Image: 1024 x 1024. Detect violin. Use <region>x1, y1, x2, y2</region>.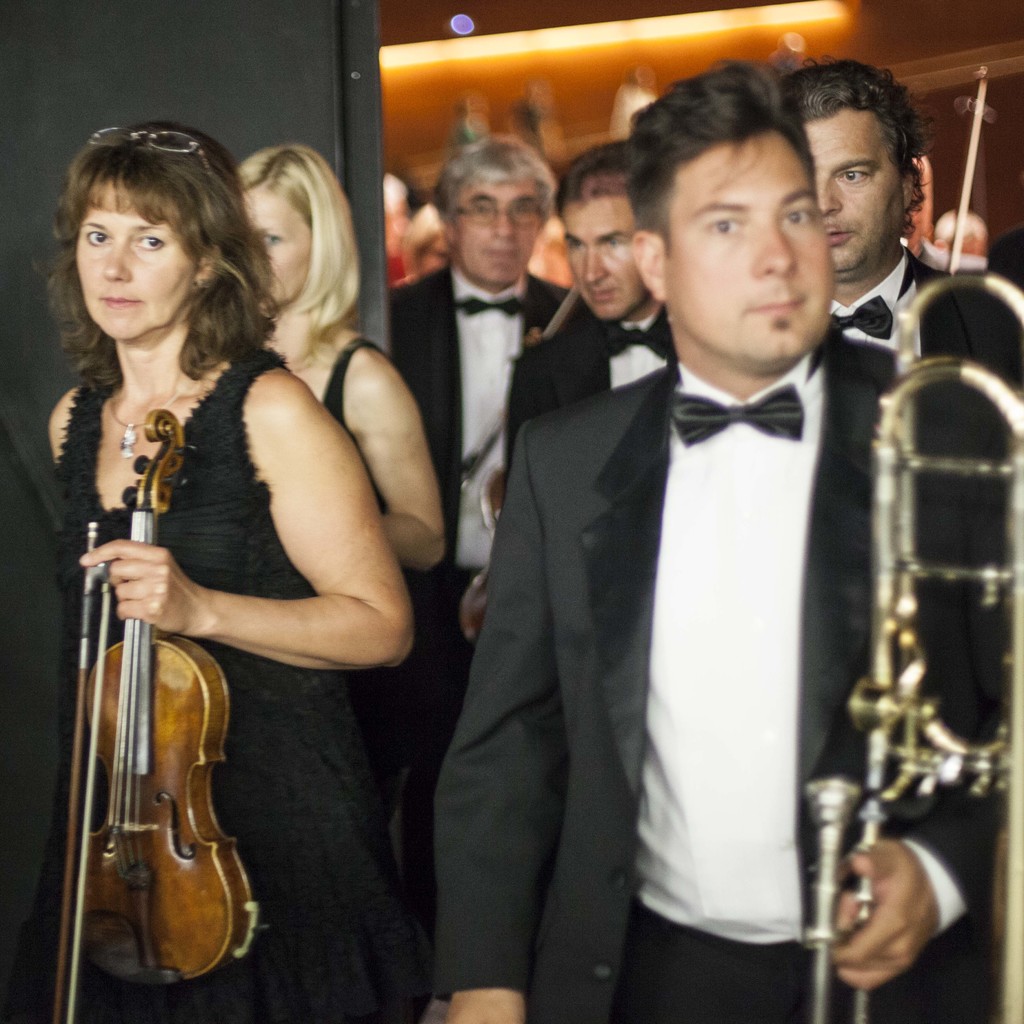
<region>944, 61, 1004, 279</region>.
